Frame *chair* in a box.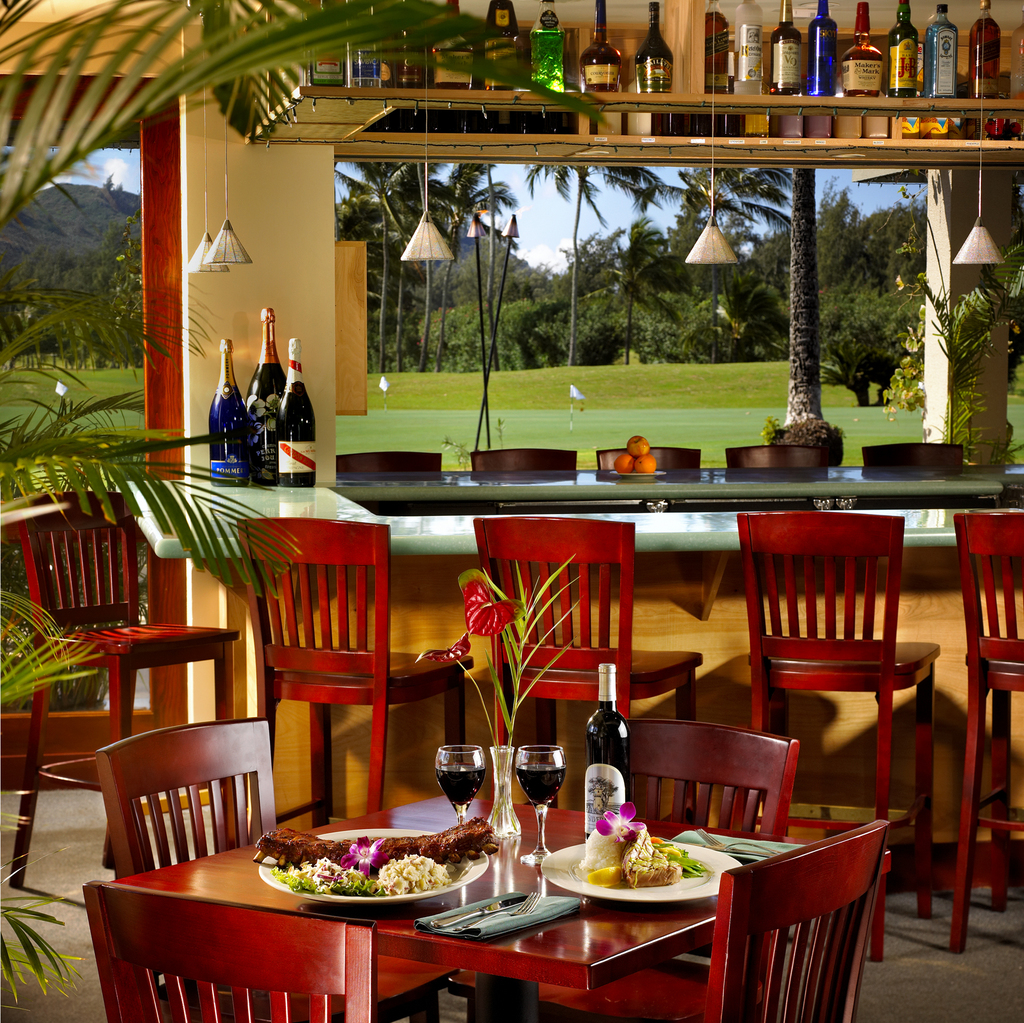
bbox(233, 503, 472, 805).
